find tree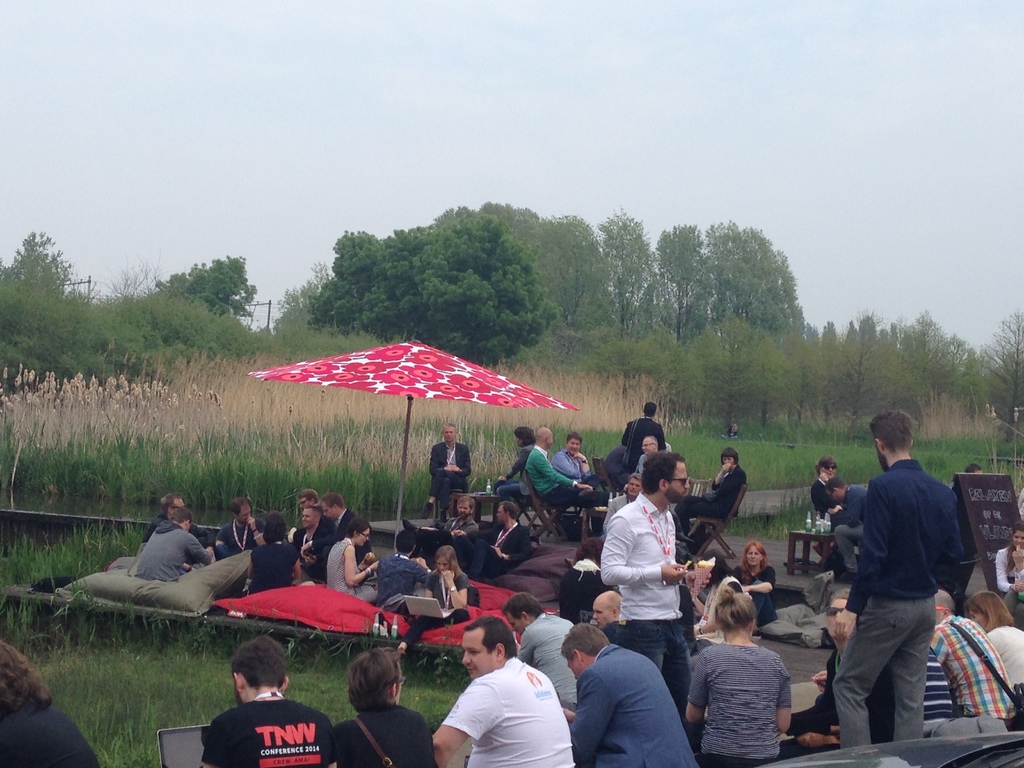
BBox(4, 214, 68, 342)
